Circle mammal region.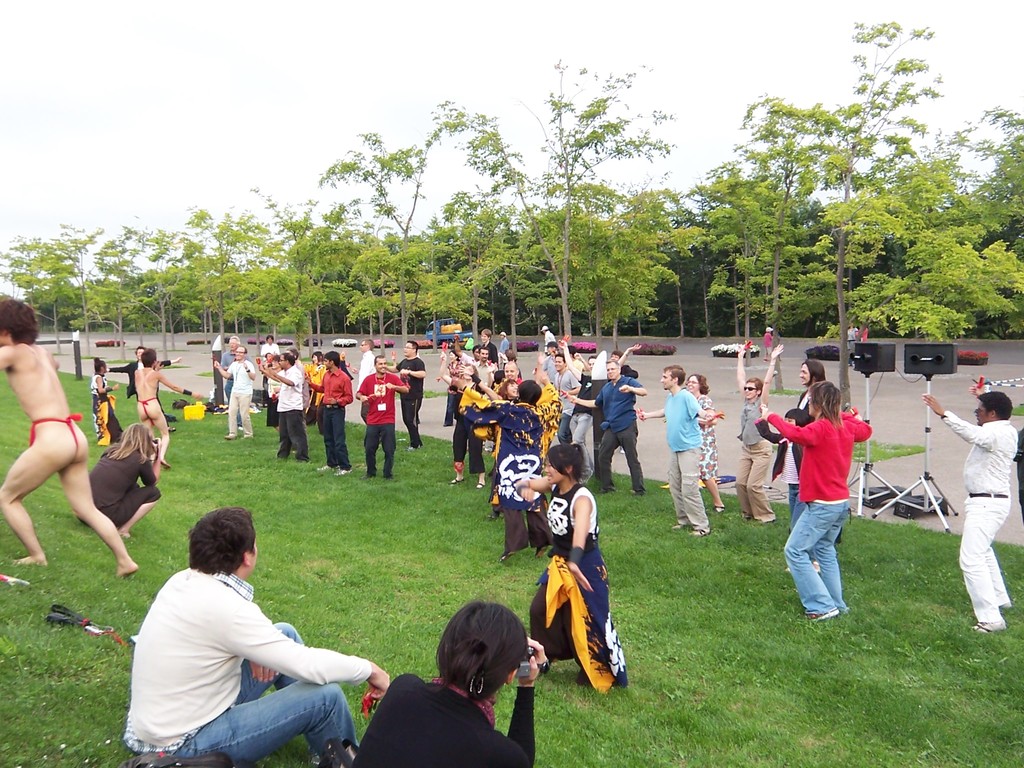
Region: {"left": 0, "top": 298, "right": 134, "bottom": 577}.
